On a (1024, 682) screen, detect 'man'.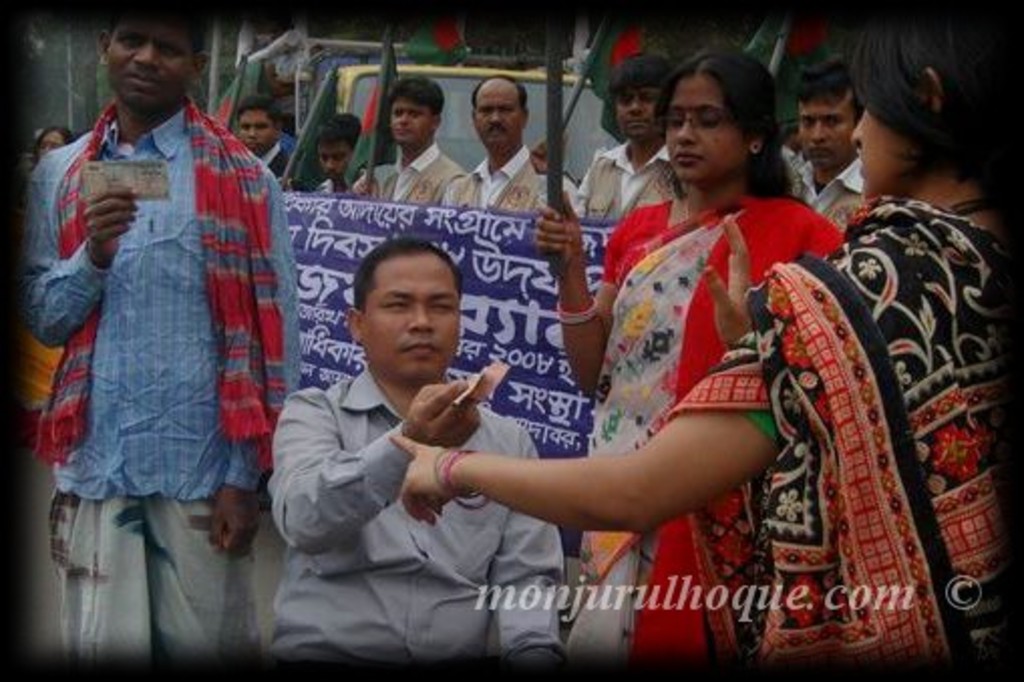
22, 14, 304, 656.
